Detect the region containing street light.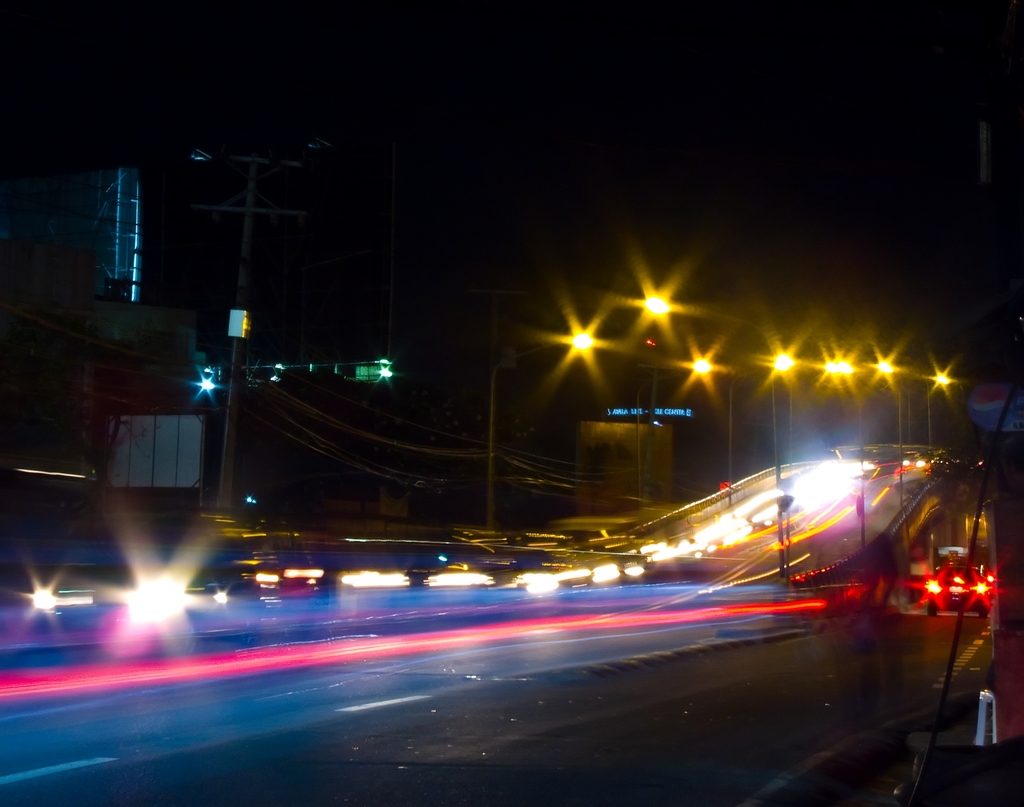
[x1=819, y1=357, x2=865, y2=551].
